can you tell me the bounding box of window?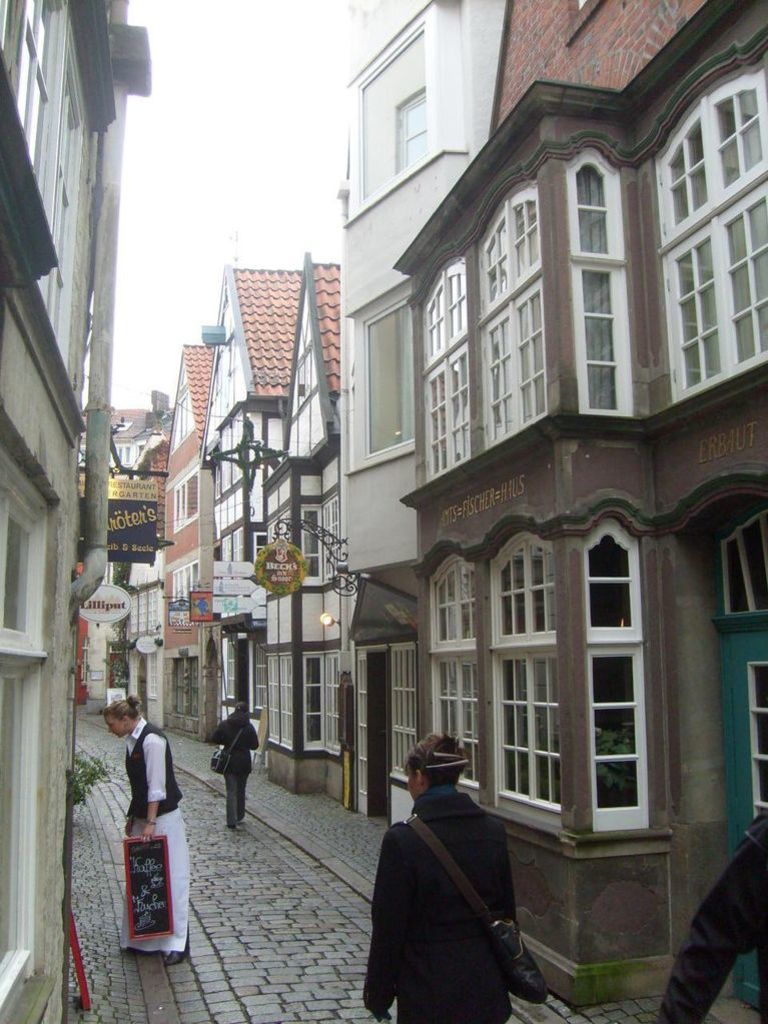
(left=735, top=661, right=767, bottom=835).
